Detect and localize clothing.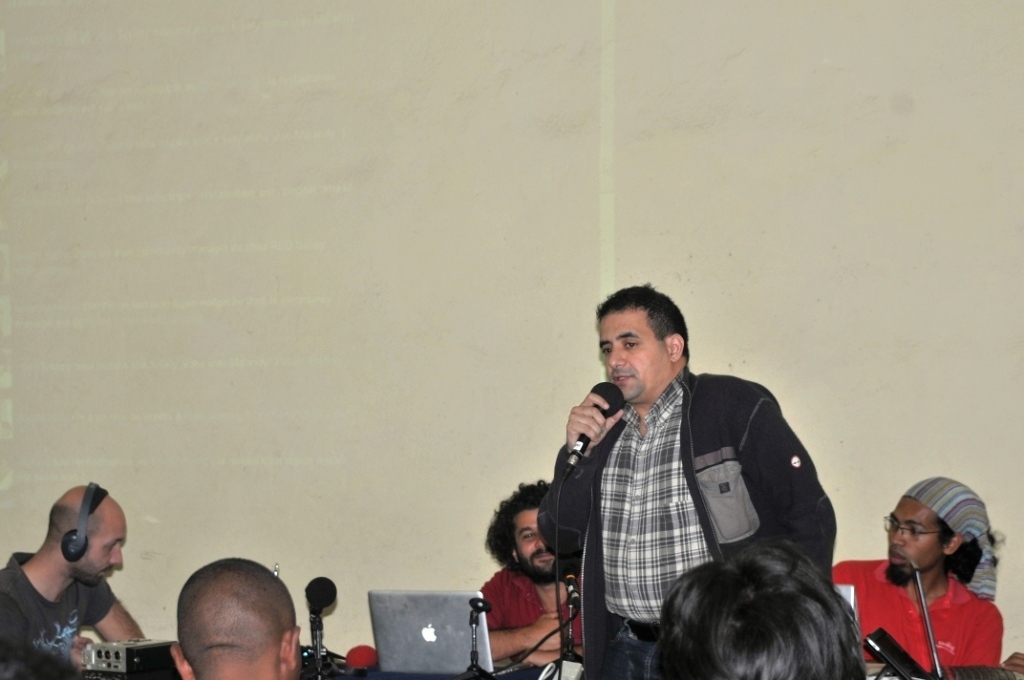
Localized at x1=820 y1=550 x2=999 y2=674.
